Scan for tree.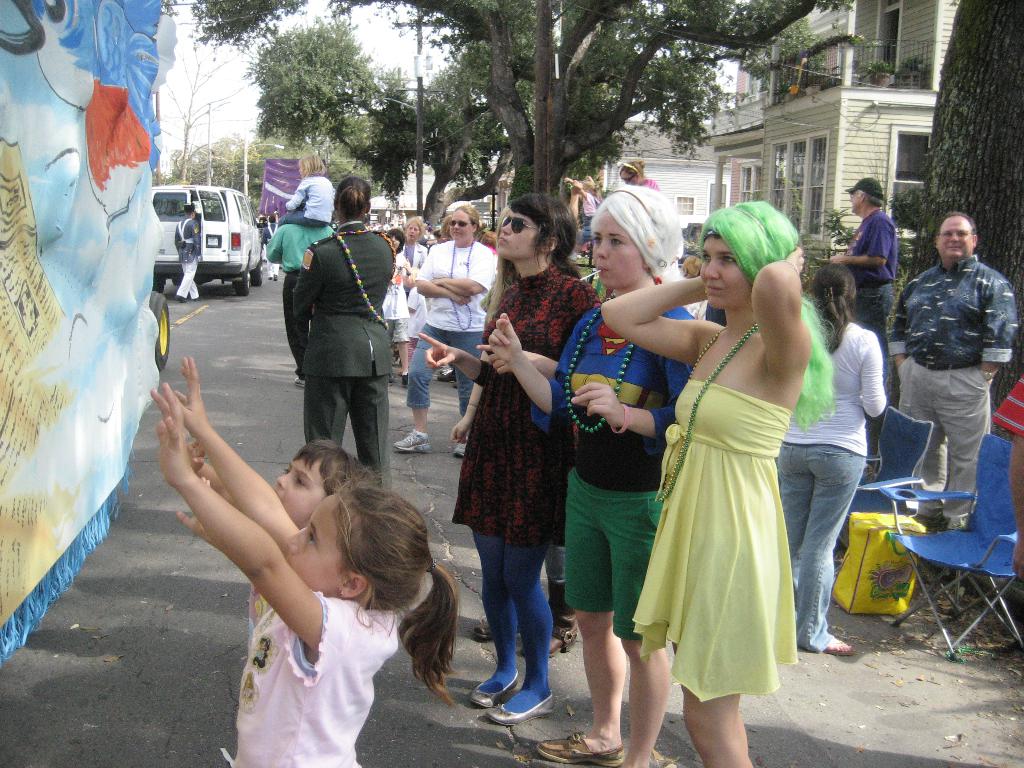
Scan result: [865,1,1023,460].
